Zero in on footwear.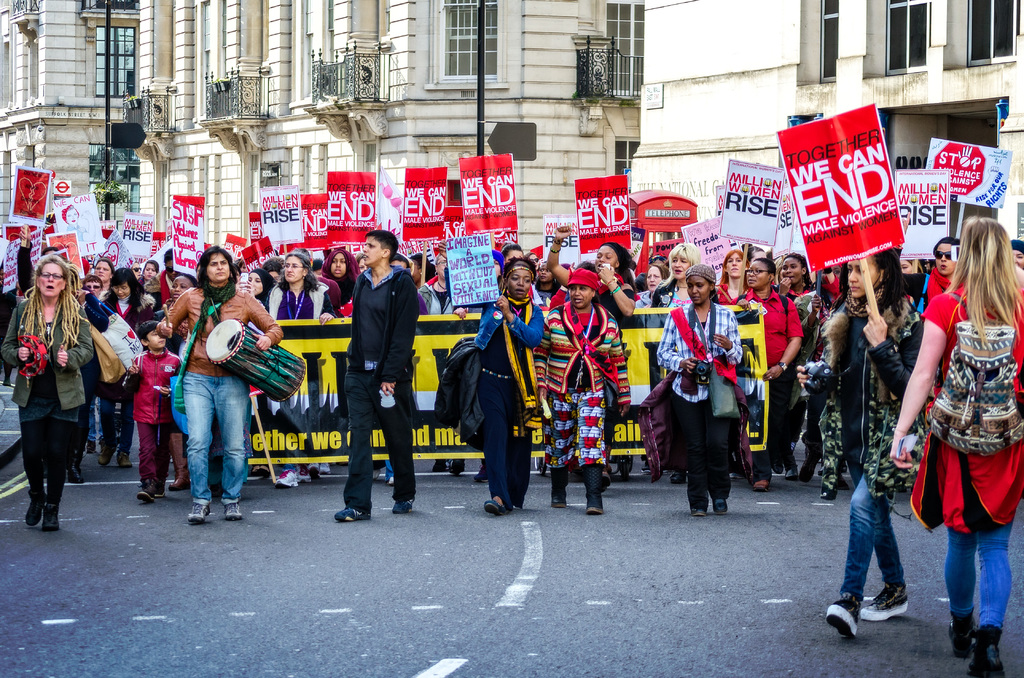
Zeroed in: <bbox>578, 467, 604, 512</bbox>.
